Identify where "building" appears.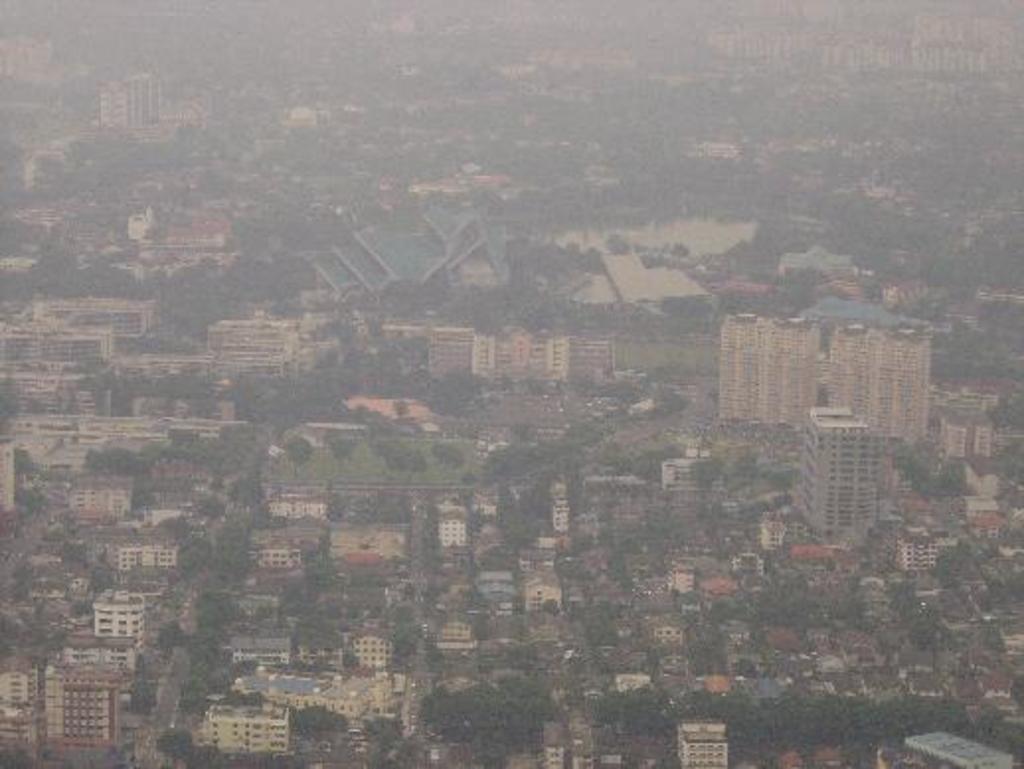
Appears at (797, 411, 882, 540).
